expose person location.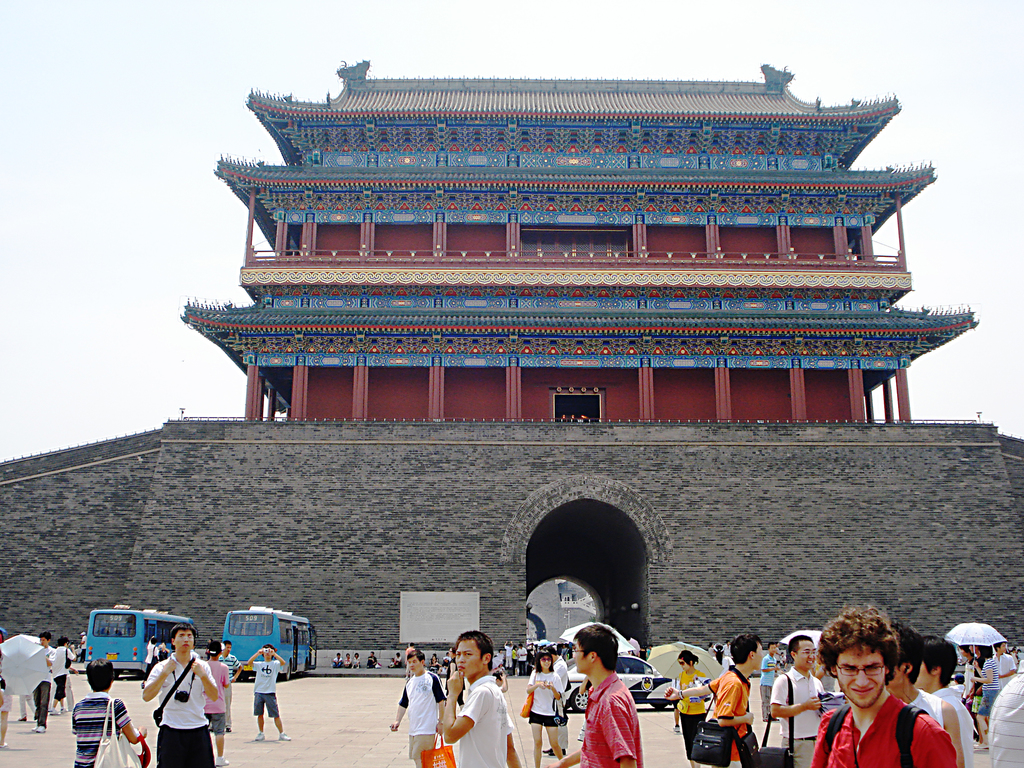
Exposed at box=[390, 652, 450, 767].
